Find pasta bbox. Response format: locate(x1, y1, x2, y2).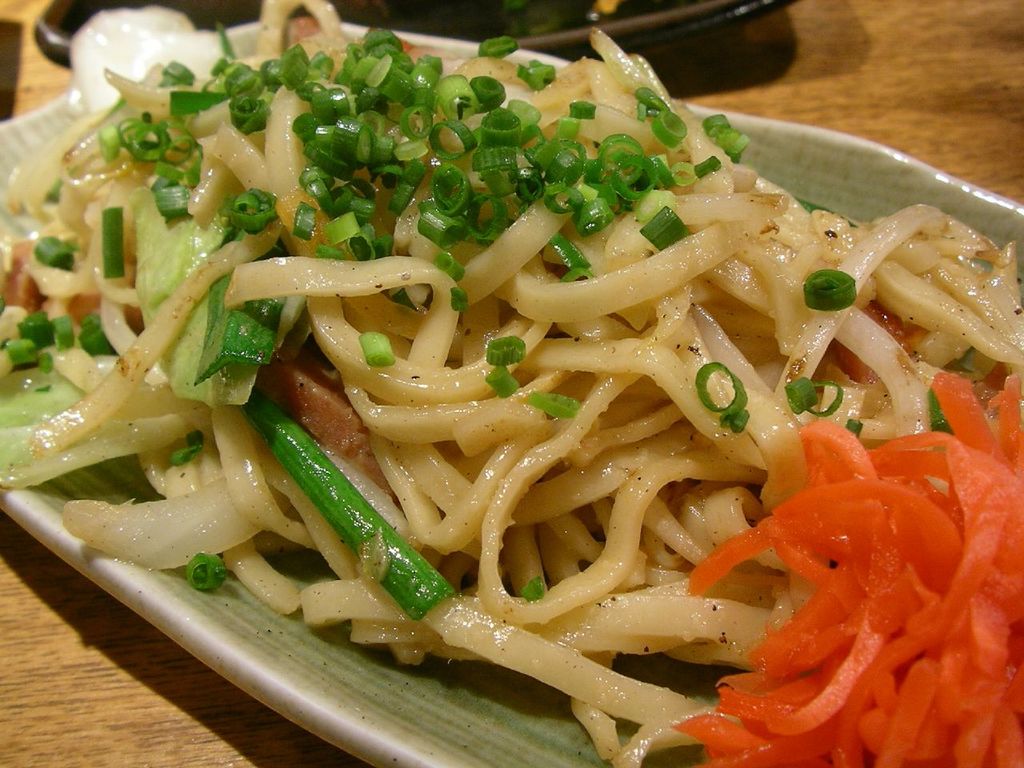
locate(0, 0, 1023, 763).
